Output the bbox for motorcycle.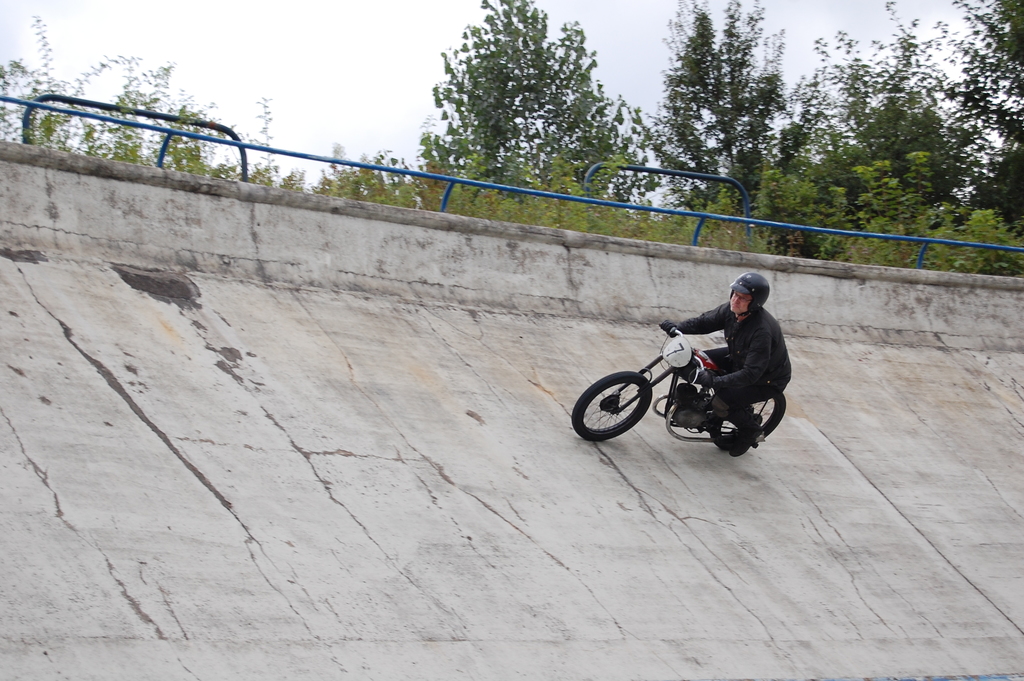
left=570, top=314, right=799, bottom=452.
